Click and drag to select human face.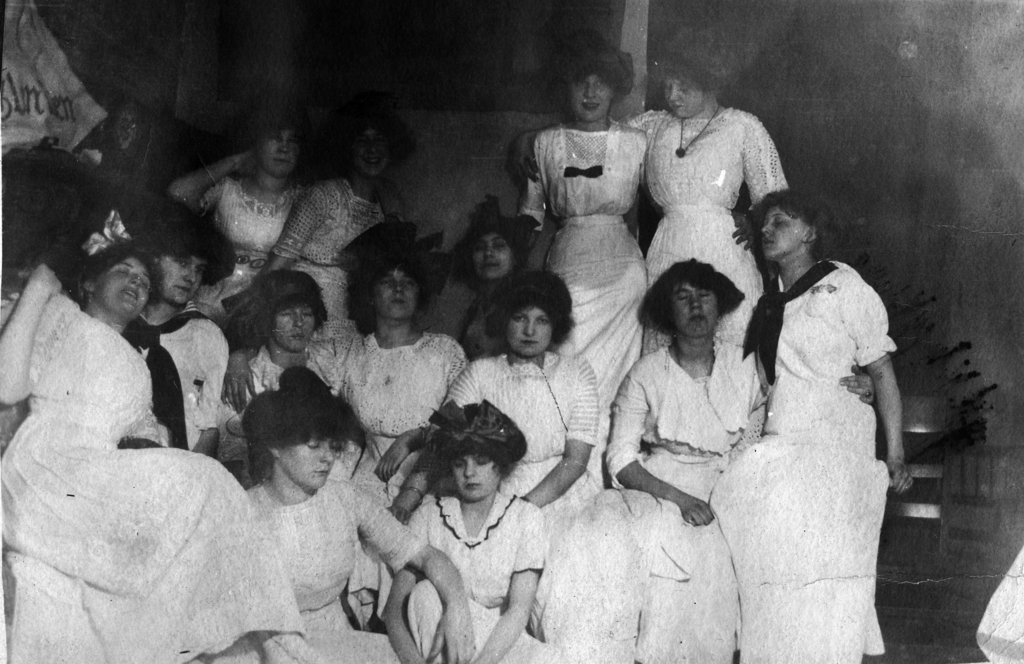
Selection: 573:67:618:116.
